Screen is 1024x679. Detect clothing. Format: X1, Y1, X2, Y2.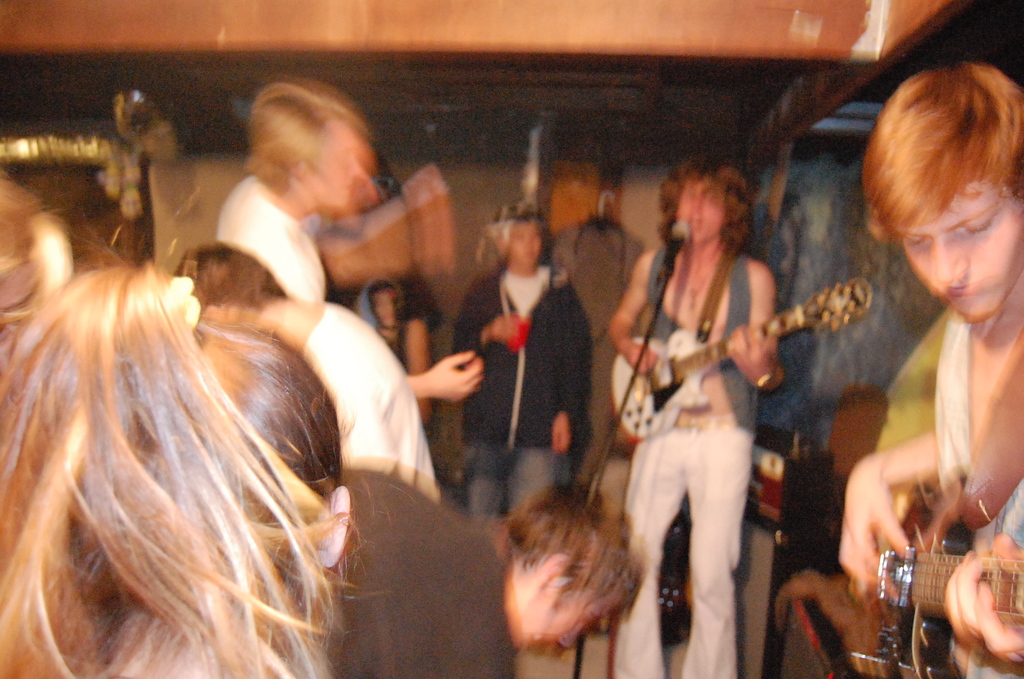
822, 158, 1023, 638.
